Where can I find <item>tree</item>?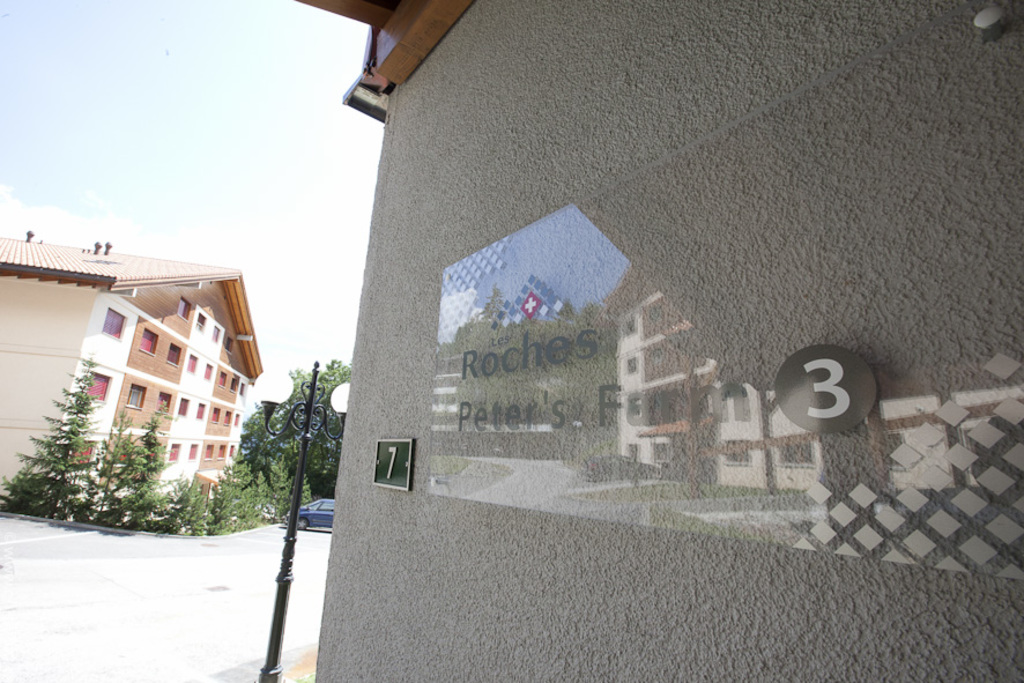
You can find it at detection(225, 362, 356, 524).
